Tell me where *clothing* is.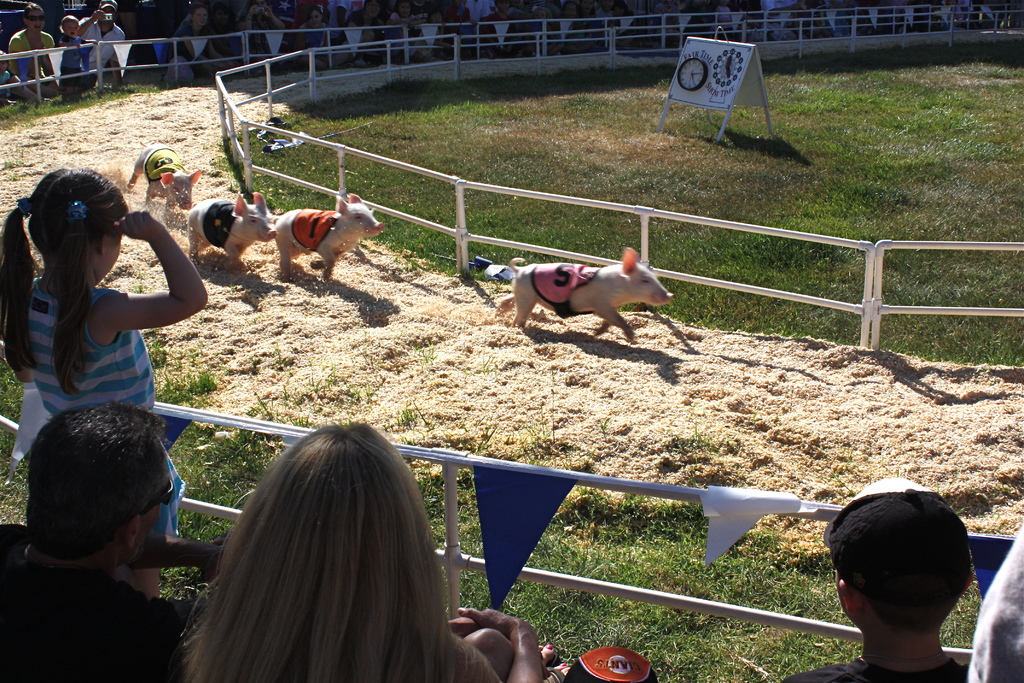
*clothing* is at box=[822, 2, 849, 40].
